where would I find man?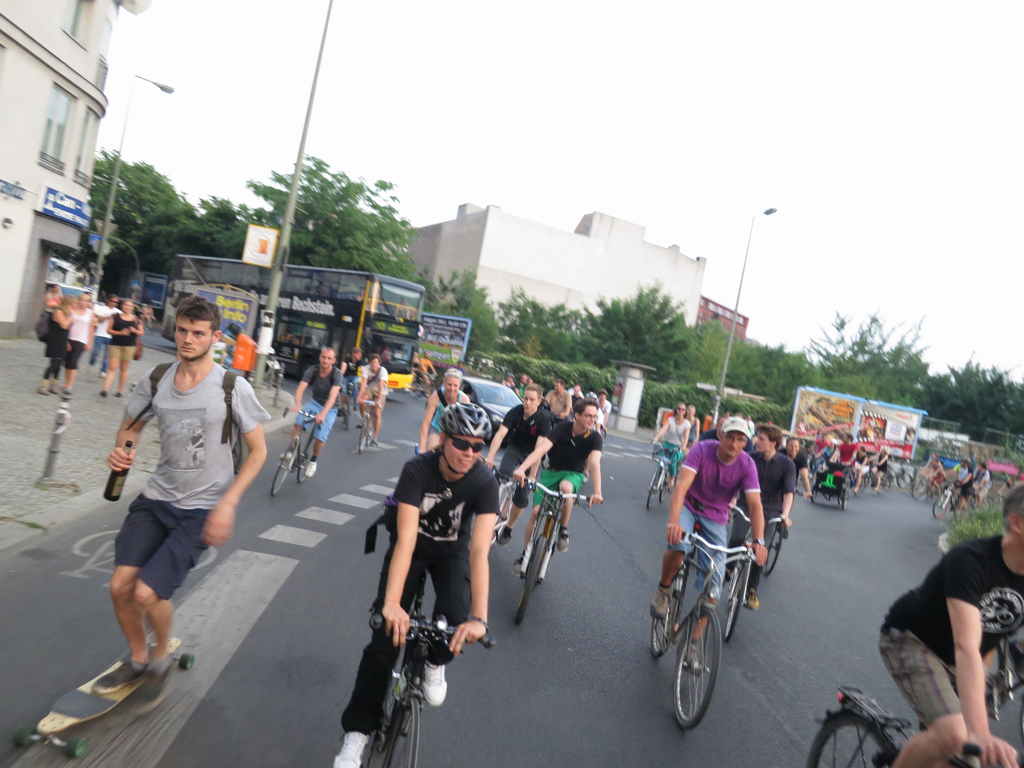
At l=293, t=347, r=340, b=475.
